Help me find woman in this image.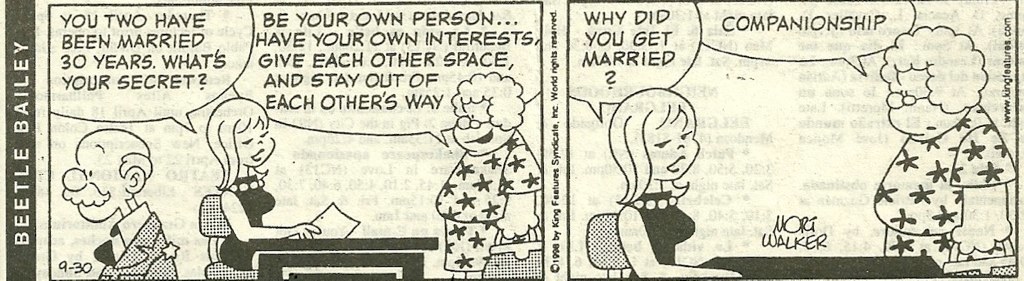
Found it: detection(611, 87, 729, 280).
